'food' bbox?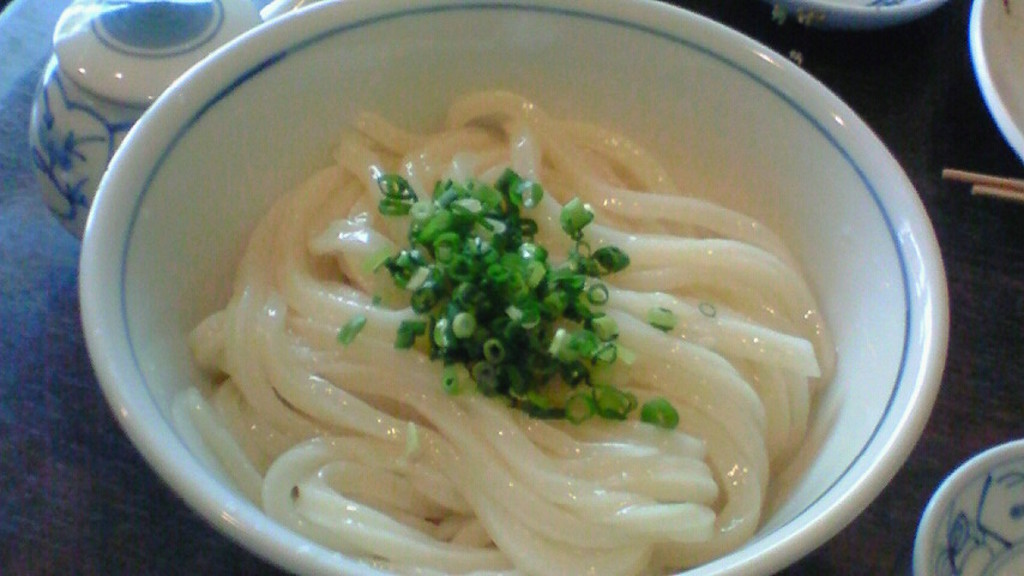
(left=189, top=47, right=885, bottom=556)
